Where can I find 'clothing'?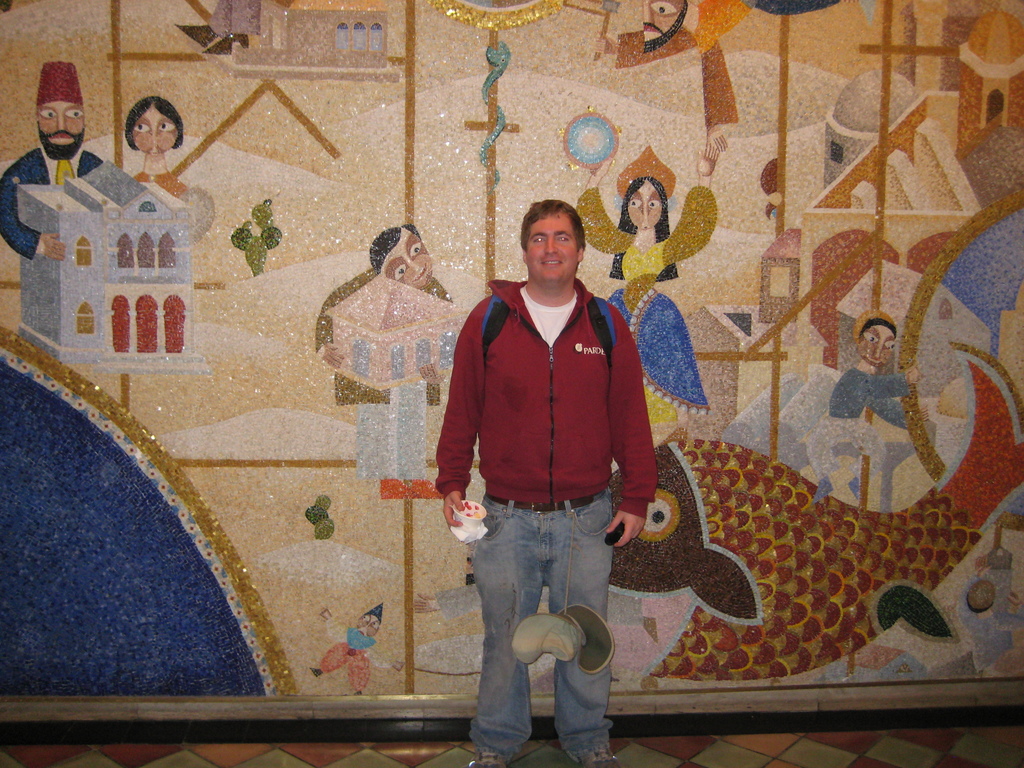
You can find it at Rect(435, 282, 672, 749).
